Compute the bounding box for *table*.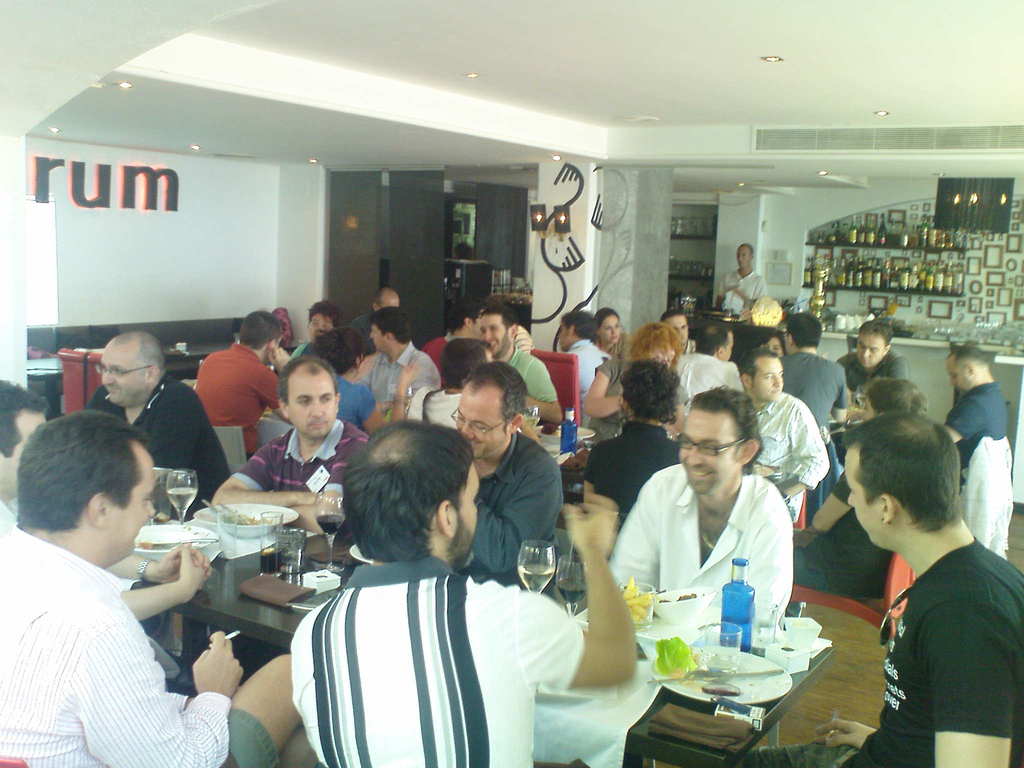
left=540, top=414, right=798, bottom=491.
